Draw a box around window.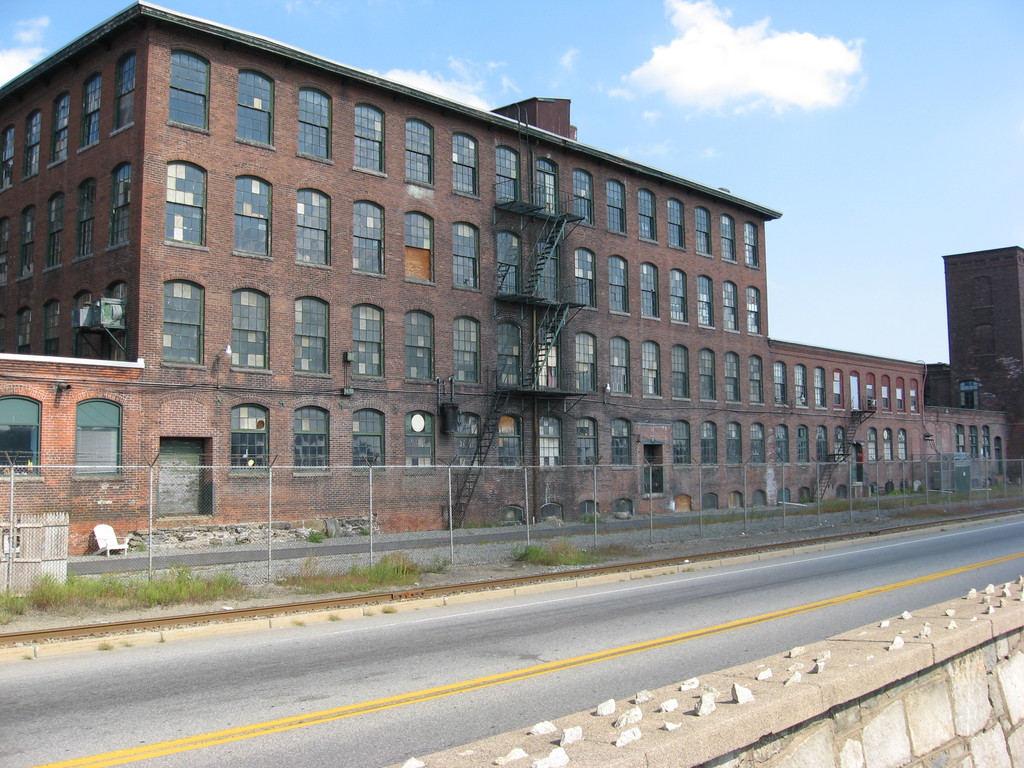
(left=605, top=260, right=626, bottom=316).
